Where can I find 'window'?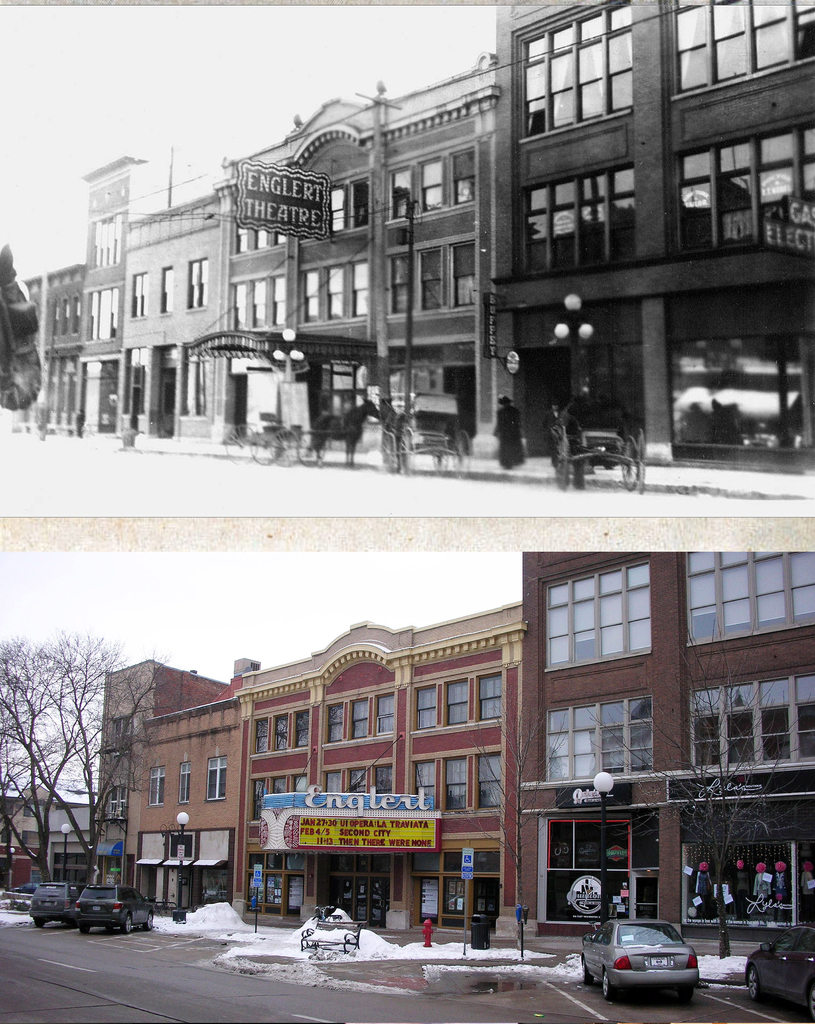
You can find it at (188, 257, 209, 308).
